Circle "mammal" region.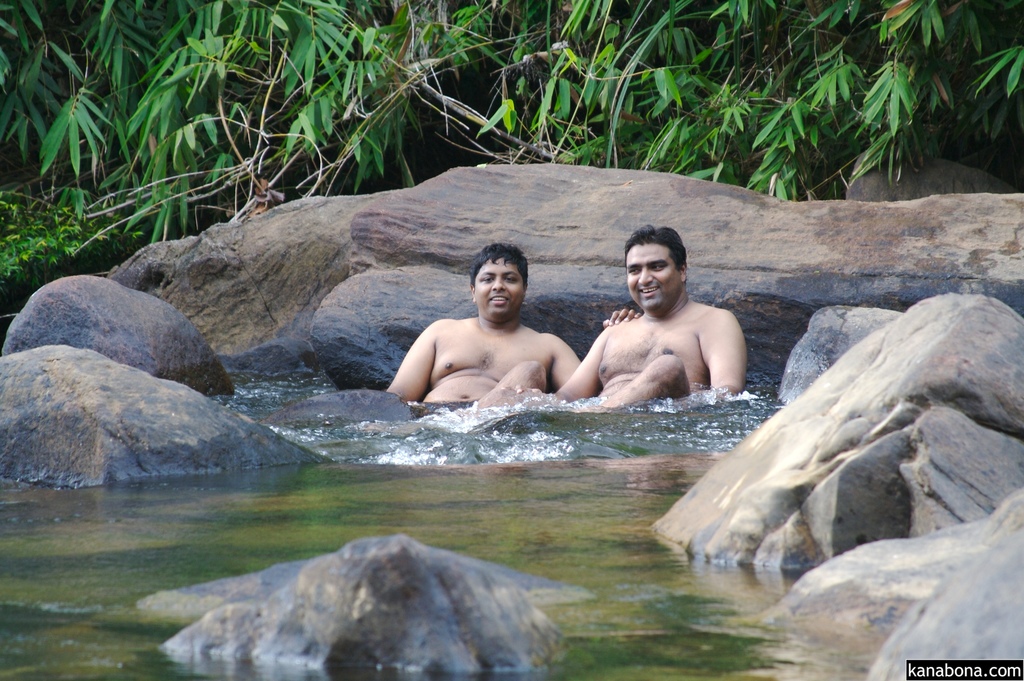
Region: detection(380, 268, 605, 418).
